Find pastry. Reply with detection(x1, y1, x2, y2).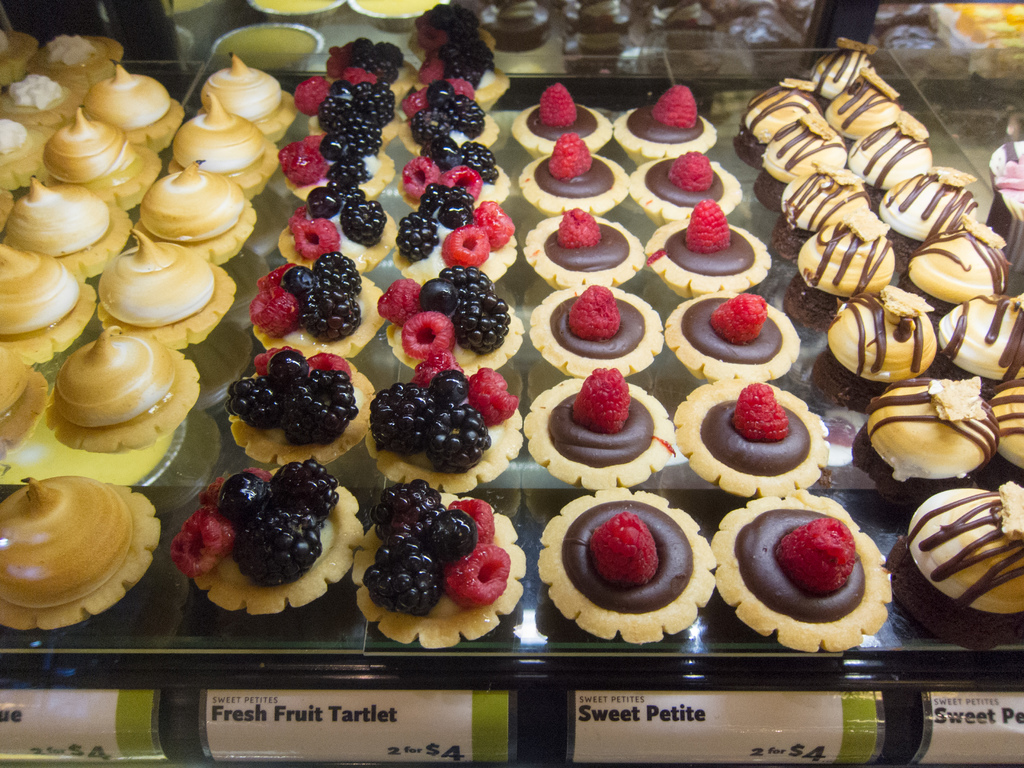
detection(248, 248, 385, 352).
